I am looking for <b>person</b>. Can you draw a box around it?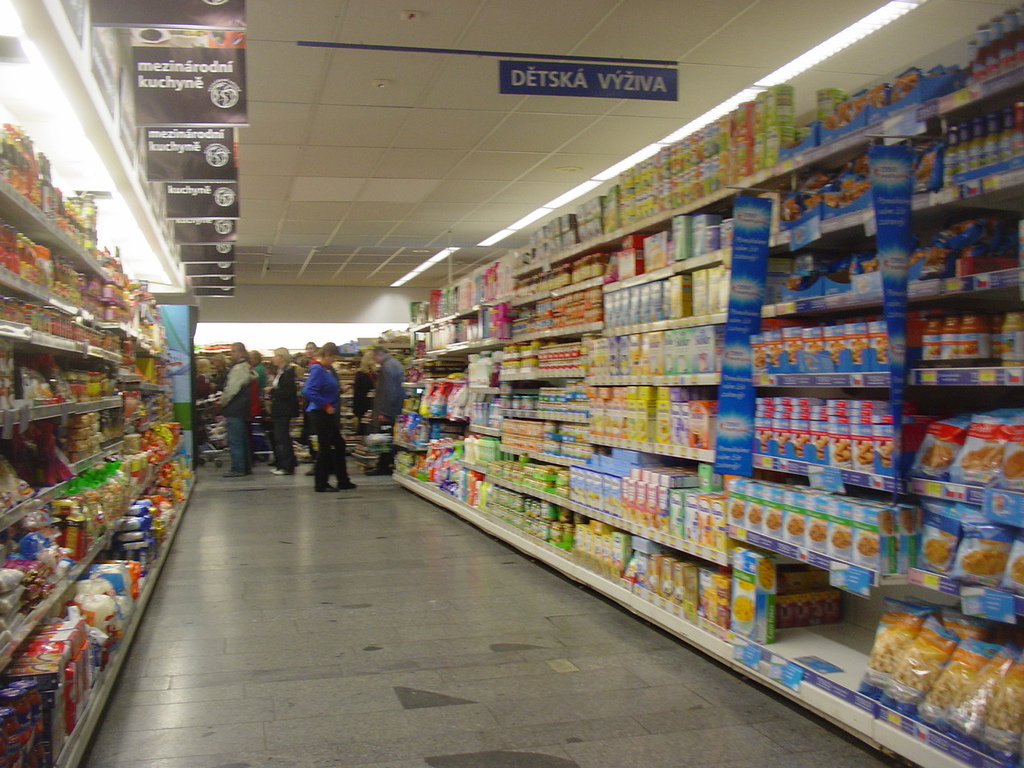
Sure, the bounding box is box=[215, 338, 261, 485].
